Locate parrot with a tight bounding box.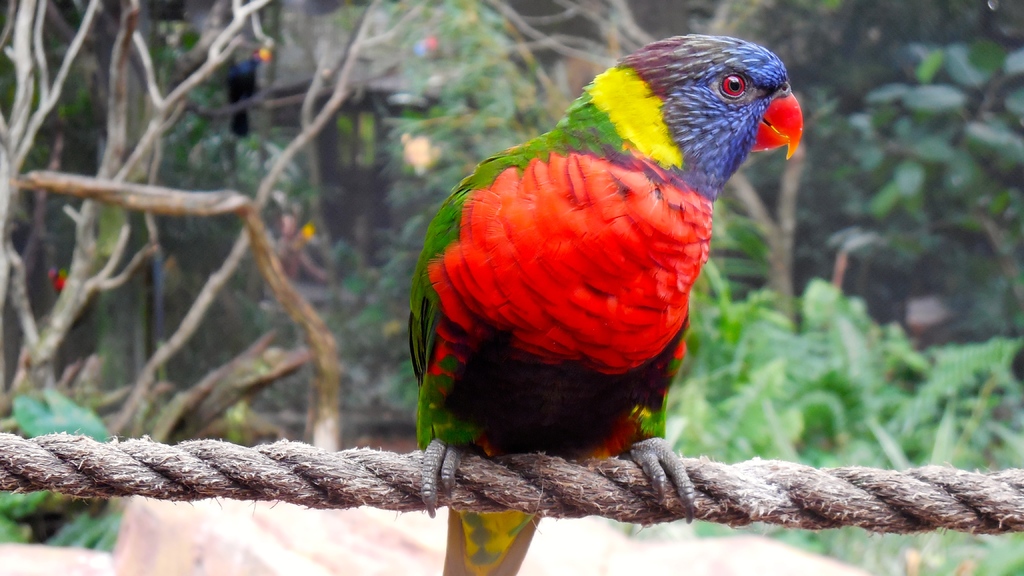
<bbox>407, 29, 805, 575</bbox>.
